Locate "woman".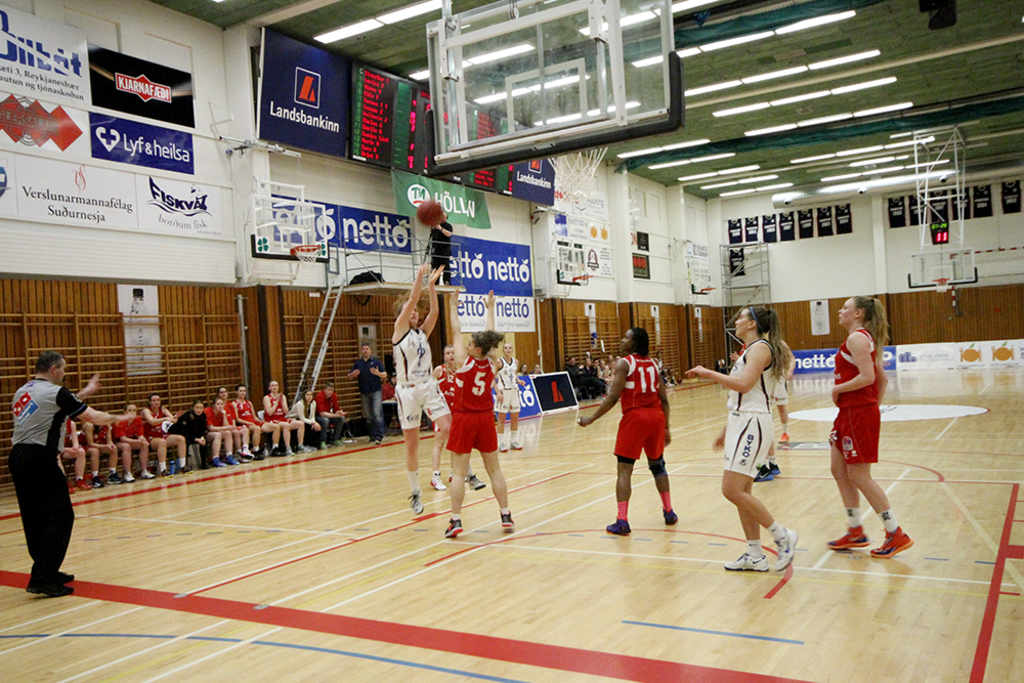
Bounding box: locate(202, 396, 240, 471).
